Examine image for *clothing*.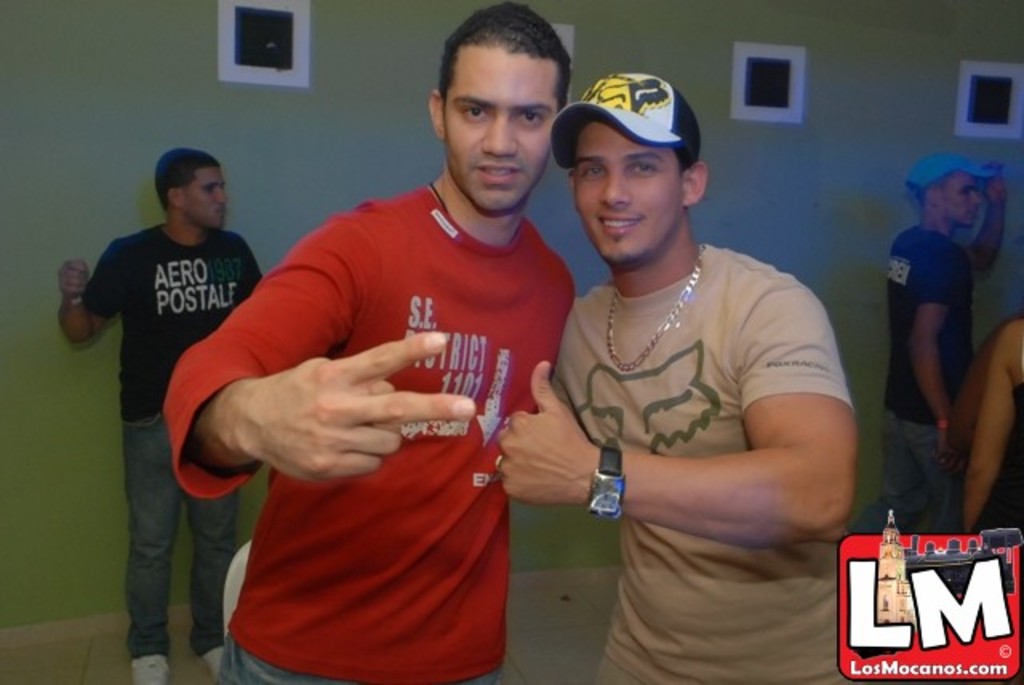
Examination result: (left=566, top=245, right=896, bottom=683).
